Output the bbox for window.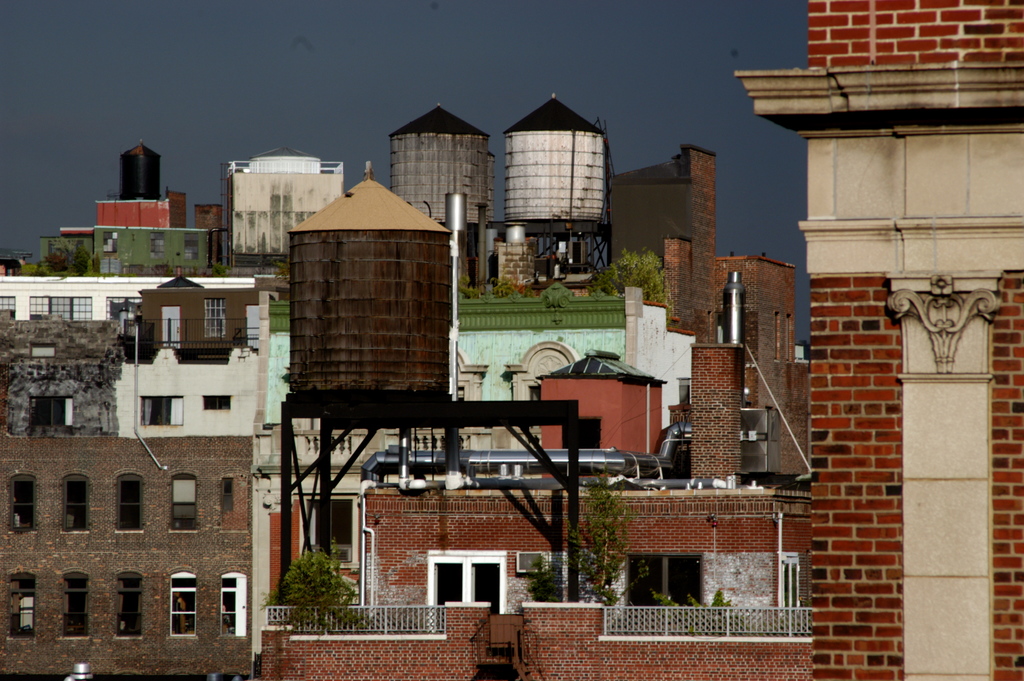
[61, 475, 89, 535].
